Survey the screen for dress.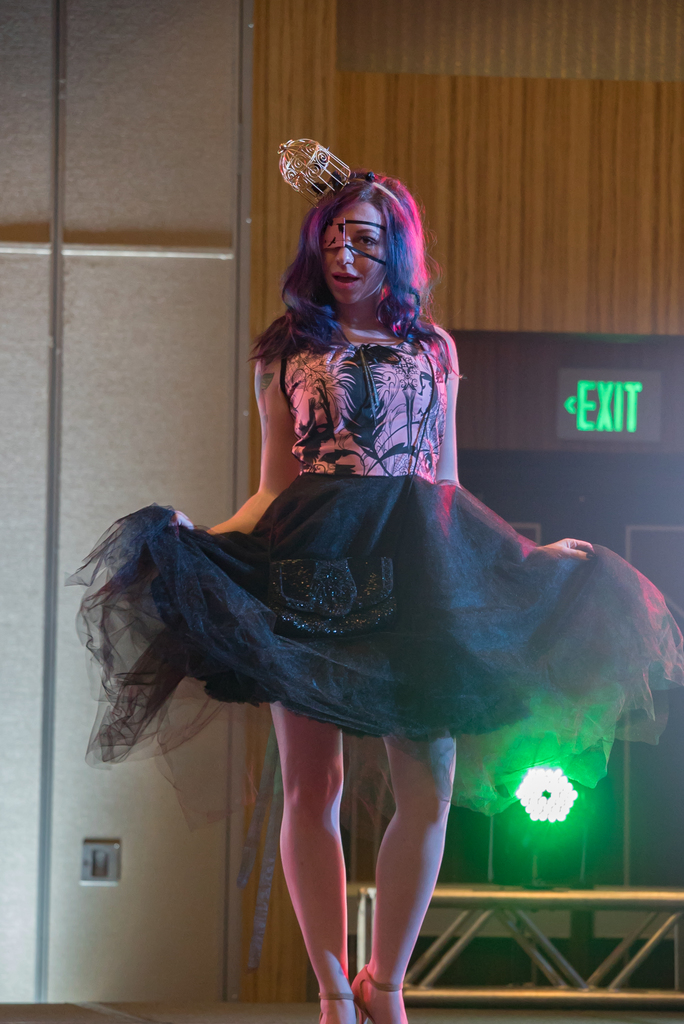
Survey found: 70,332,683,757.
